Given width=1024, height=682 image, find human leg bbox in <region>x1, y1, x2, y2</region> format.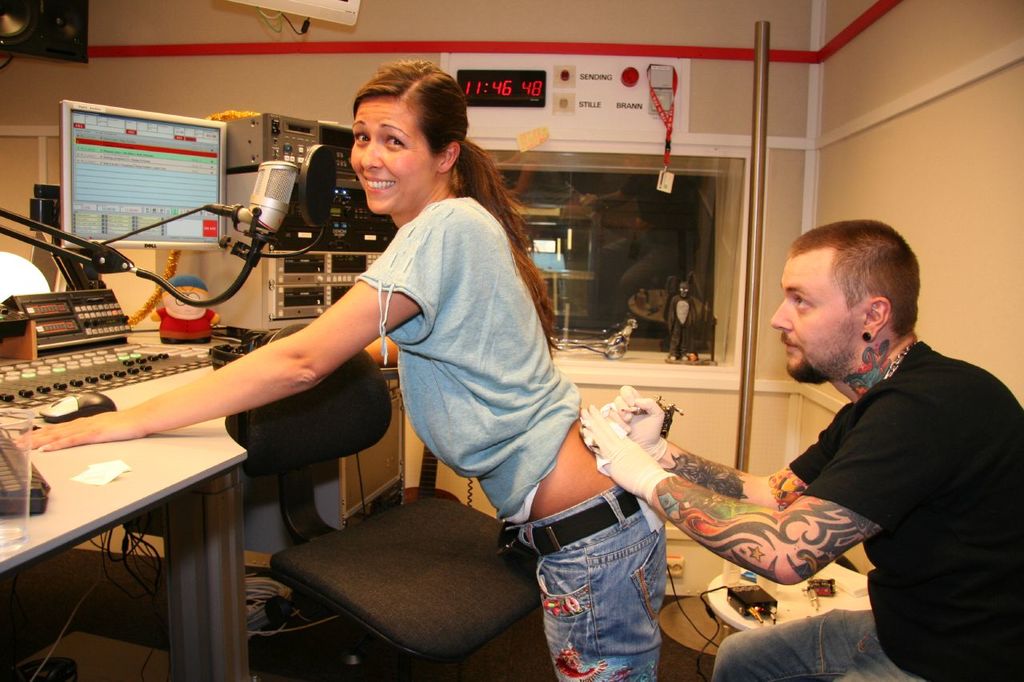
<region>510, 485, 667, 681</region>.
